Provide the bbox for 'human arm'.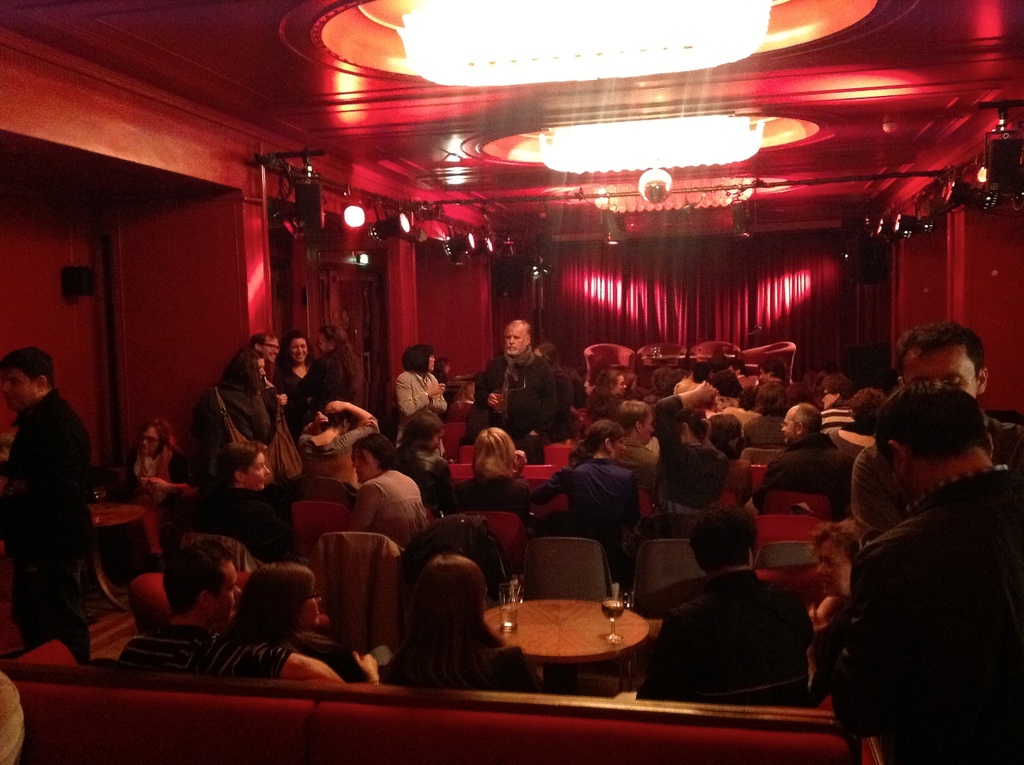
x1=535 y1=464 x2=574 y2=506.
